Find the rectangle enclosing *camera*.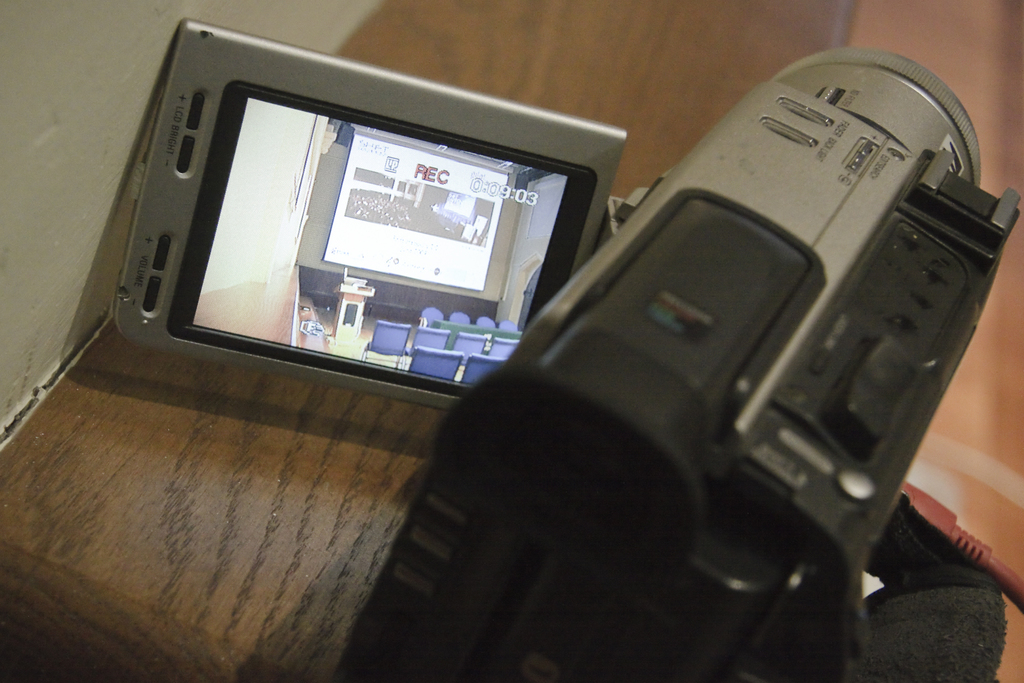
locate(115, 18, 1023, 682).
